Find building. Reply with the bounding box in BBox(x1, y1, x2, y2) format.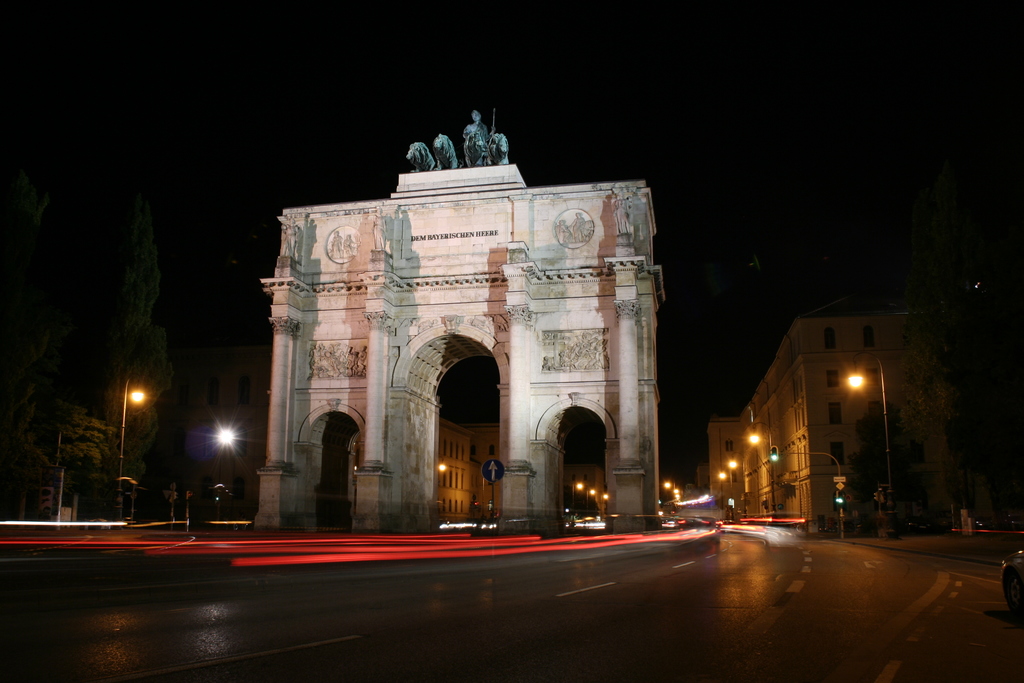
BBox(707, 417, 744, 517).
